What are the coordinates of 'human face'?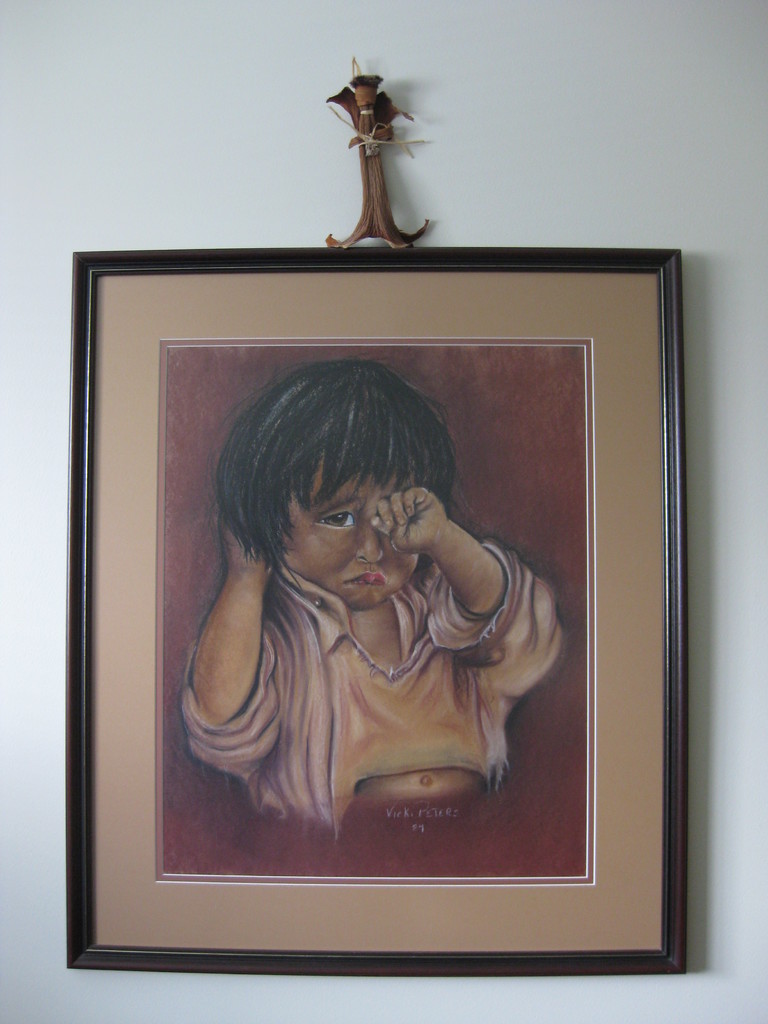
bbox=[288, 476, 422, 608].
